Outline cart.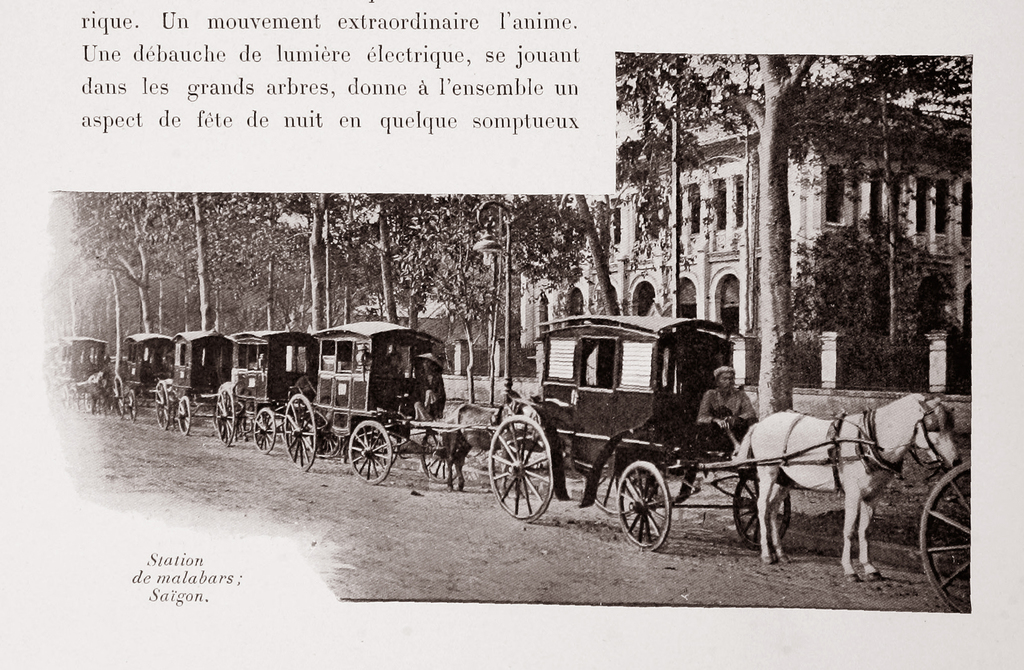
Outline: (x1=285, y1=322, x2=497, y2=487).
